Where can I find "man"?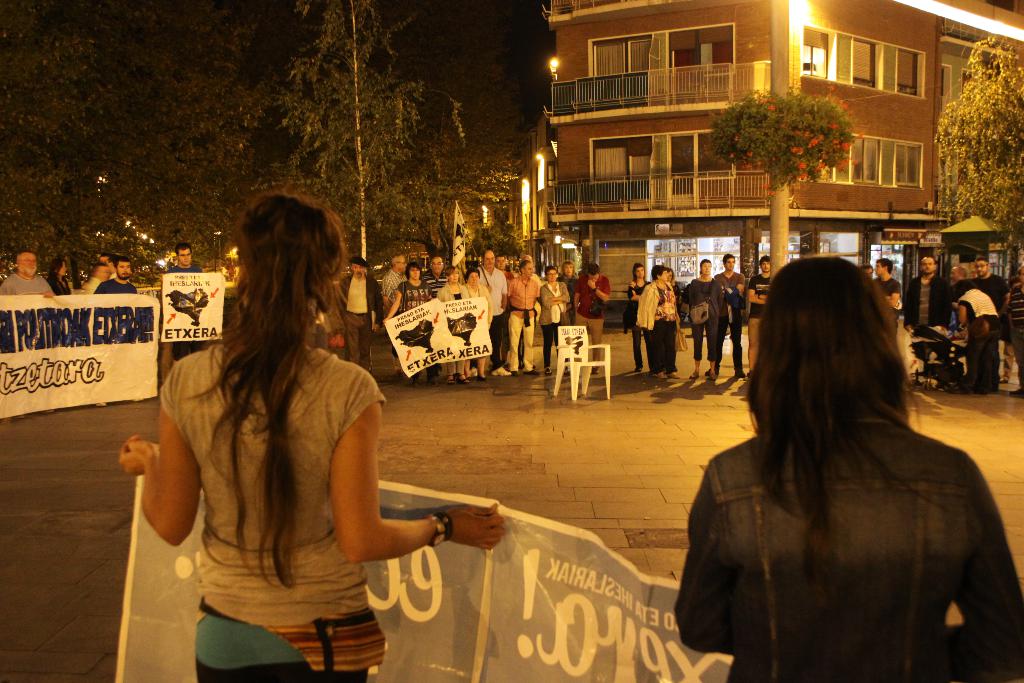
You can find it at 741,251,771,383.
